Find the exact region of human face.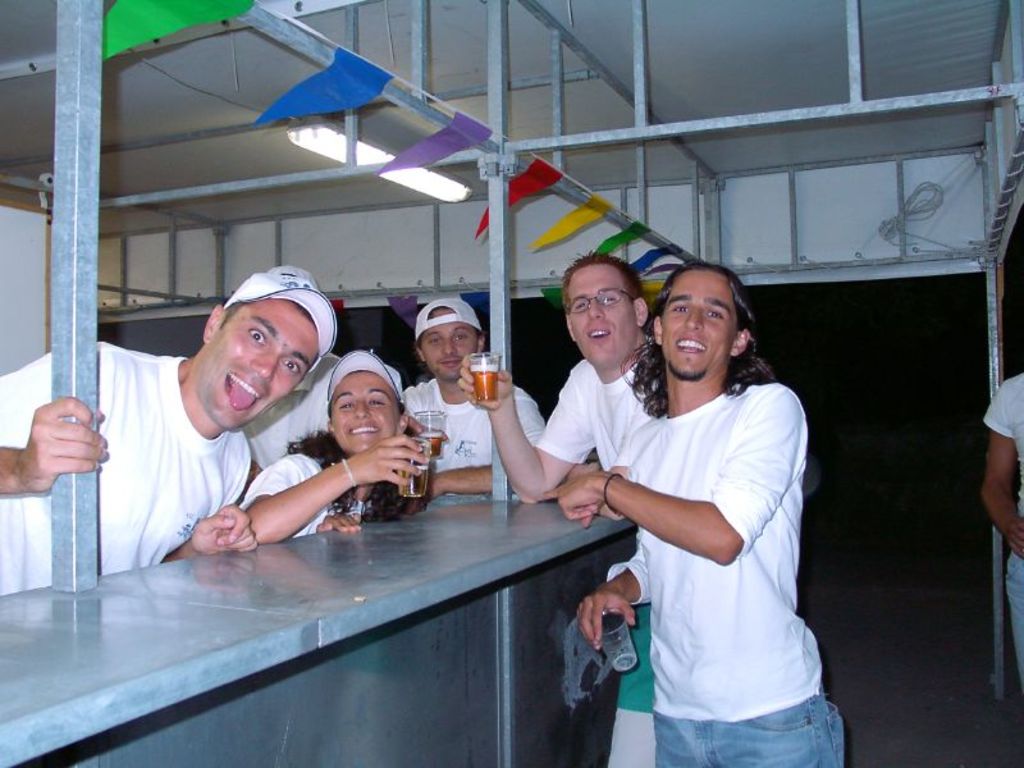
Exact region: BBox(329, 369, 399, 449).
